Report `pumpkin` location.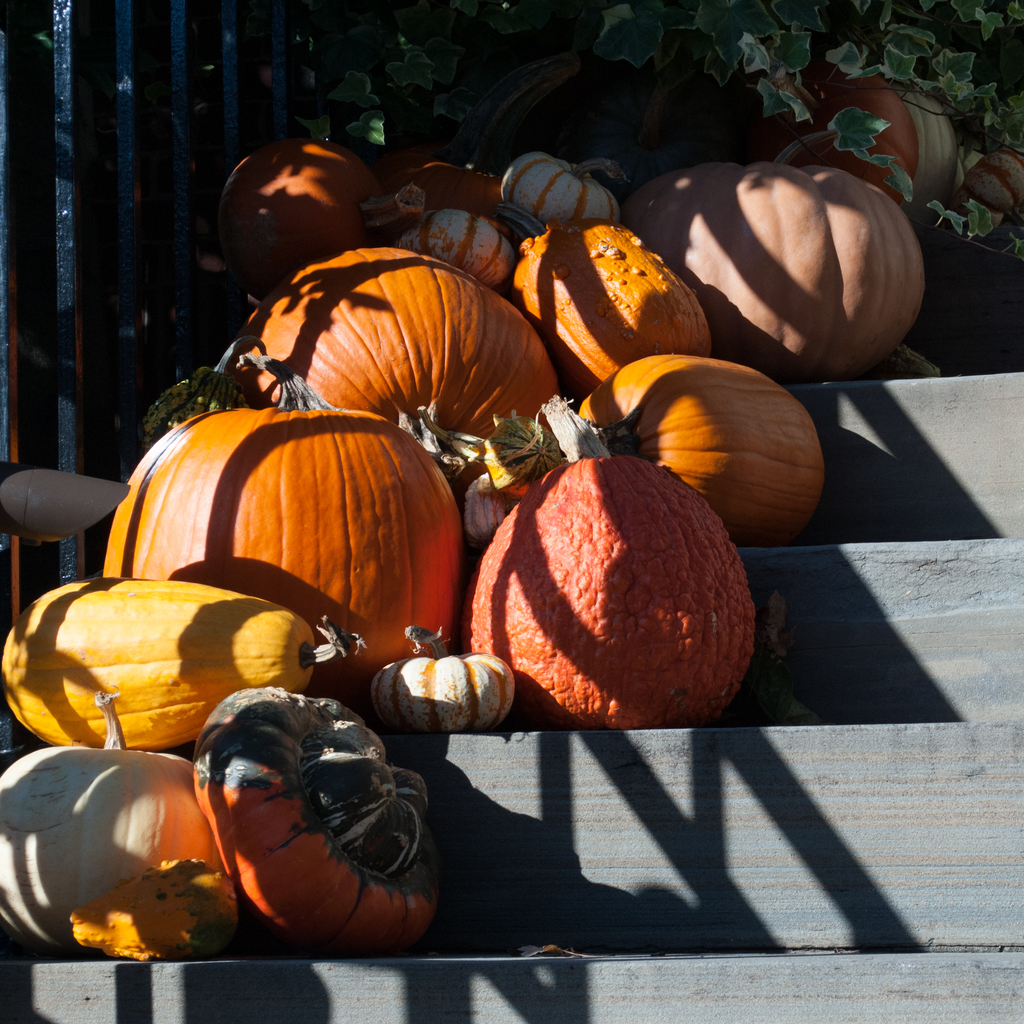
Report: crop(361, 616, 515, 735).
